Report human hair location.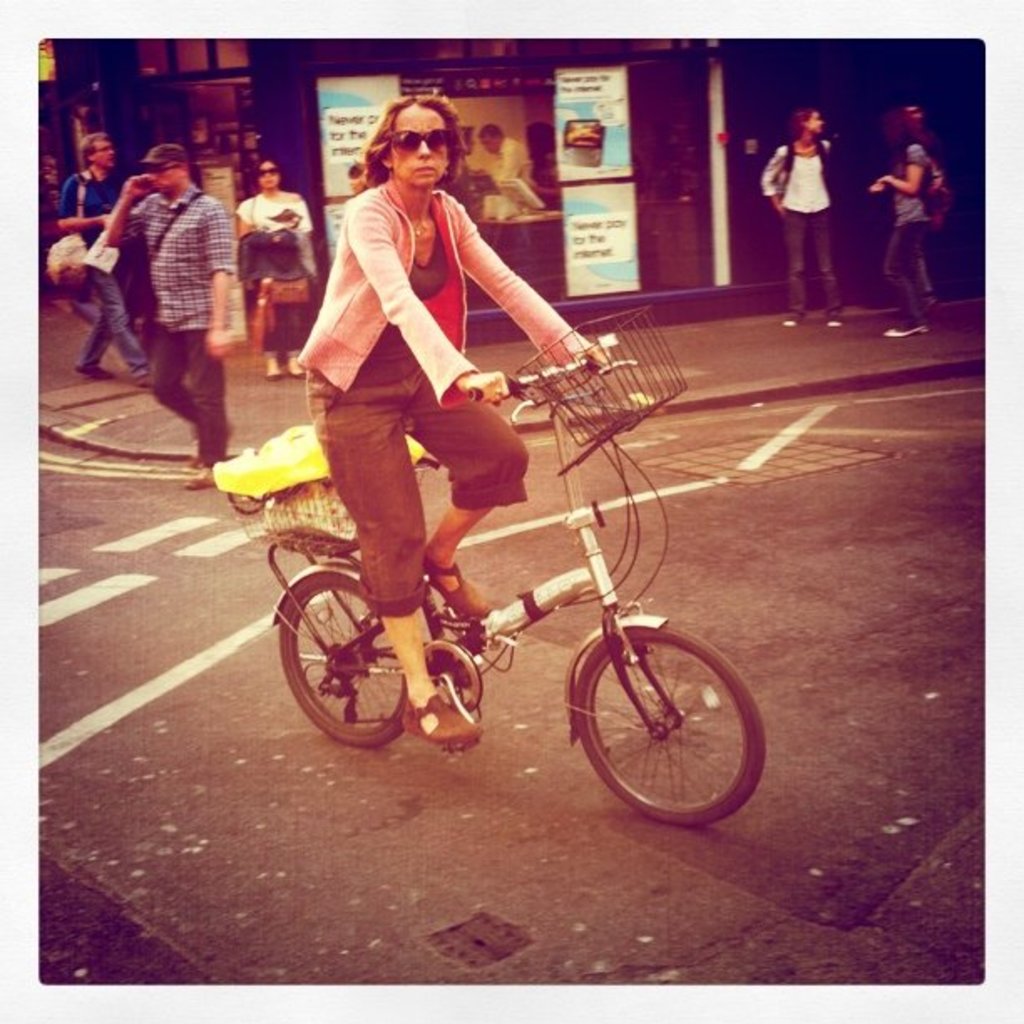
Report: BBox(172, 156, 187, 181).
